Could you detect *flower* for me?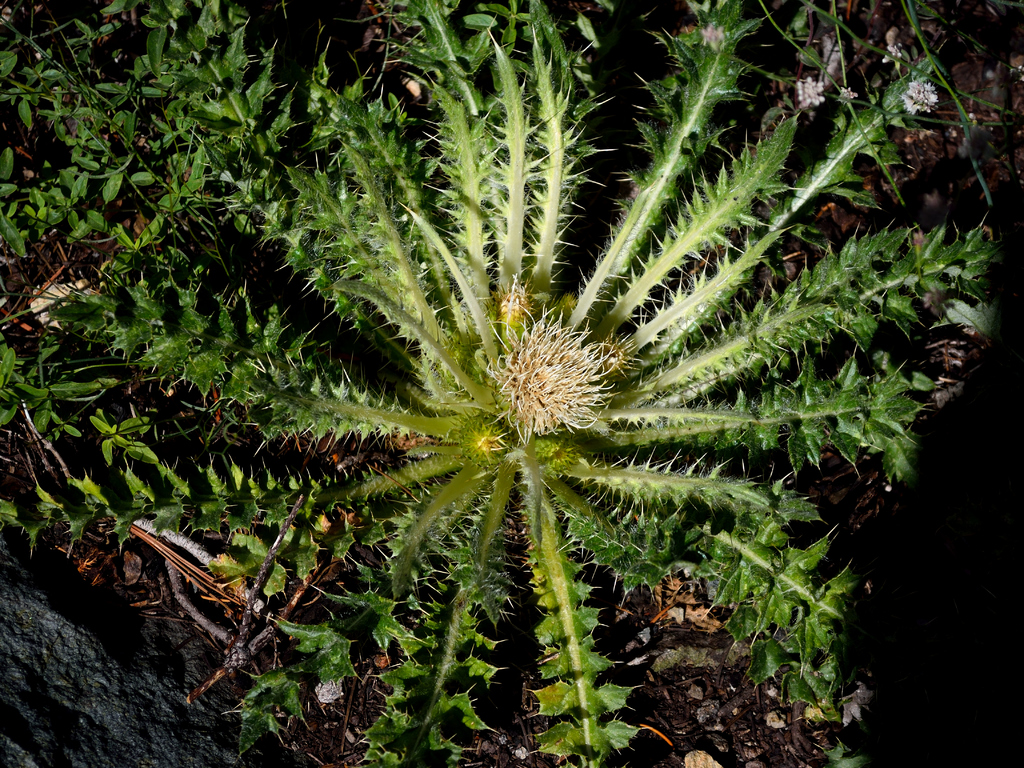
Detection result: <bbox>310, 678, 346, 705</bbox>.
